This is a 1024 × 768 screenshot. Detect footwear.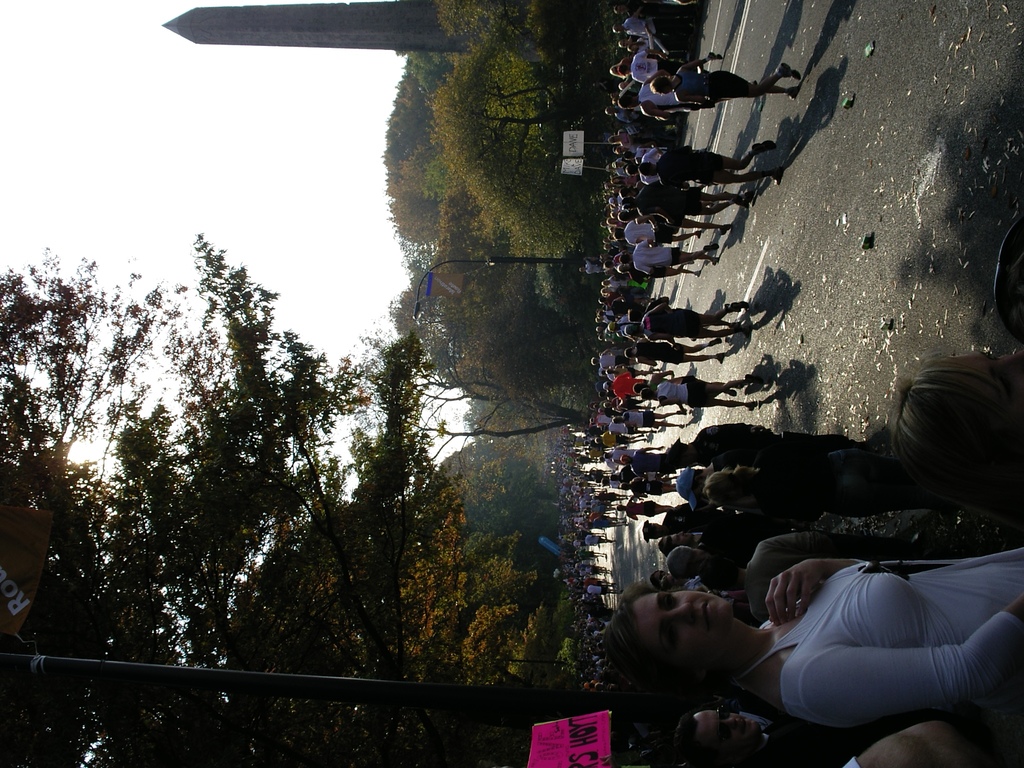
detection(748, 150, 769, 182).
